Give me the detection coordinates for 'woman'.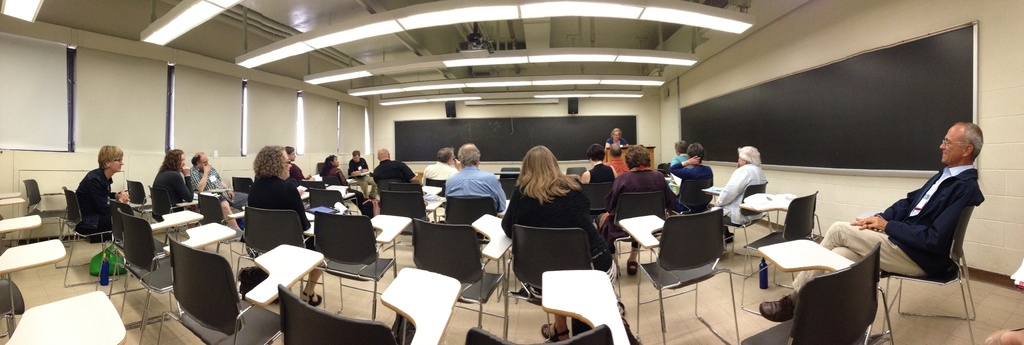
box(321, 154, 352, 186).
